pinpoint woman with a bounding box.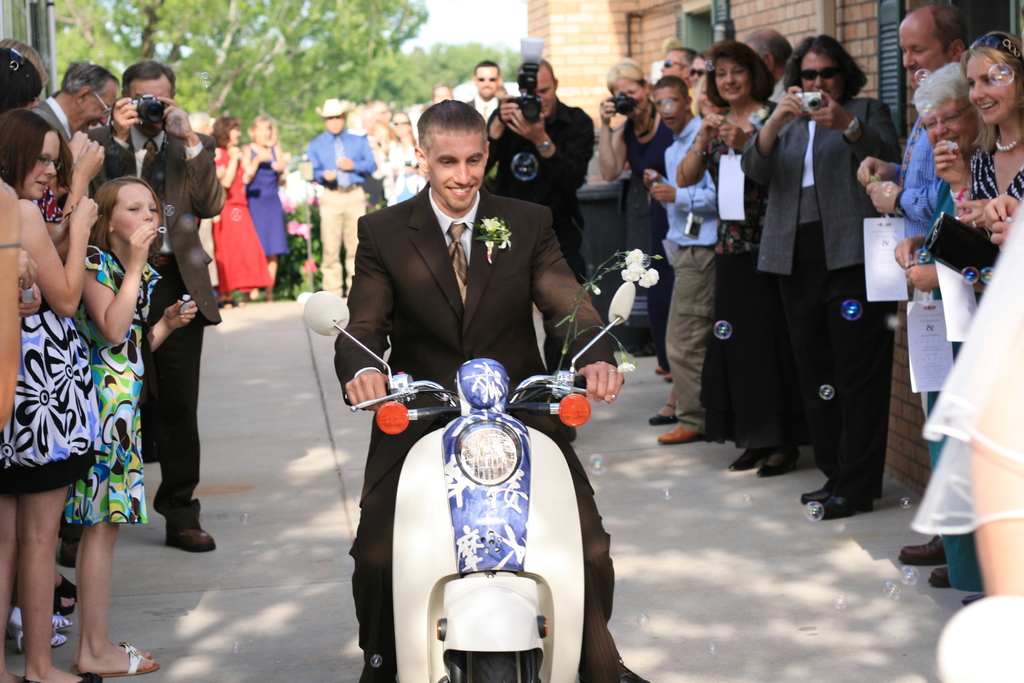
bbox=(732, 33, 893, 525).
